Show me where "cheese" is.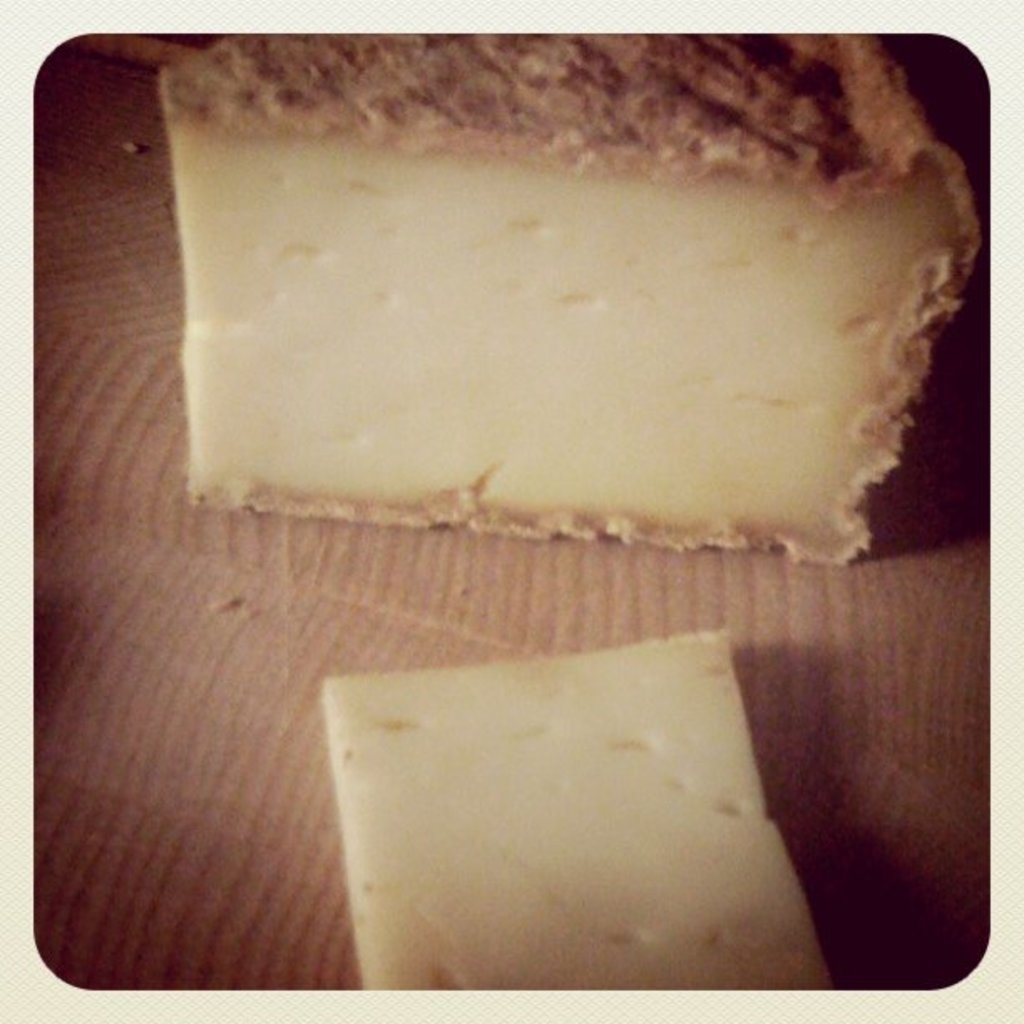
"cheese" is at (320, 619, 817, 991).
